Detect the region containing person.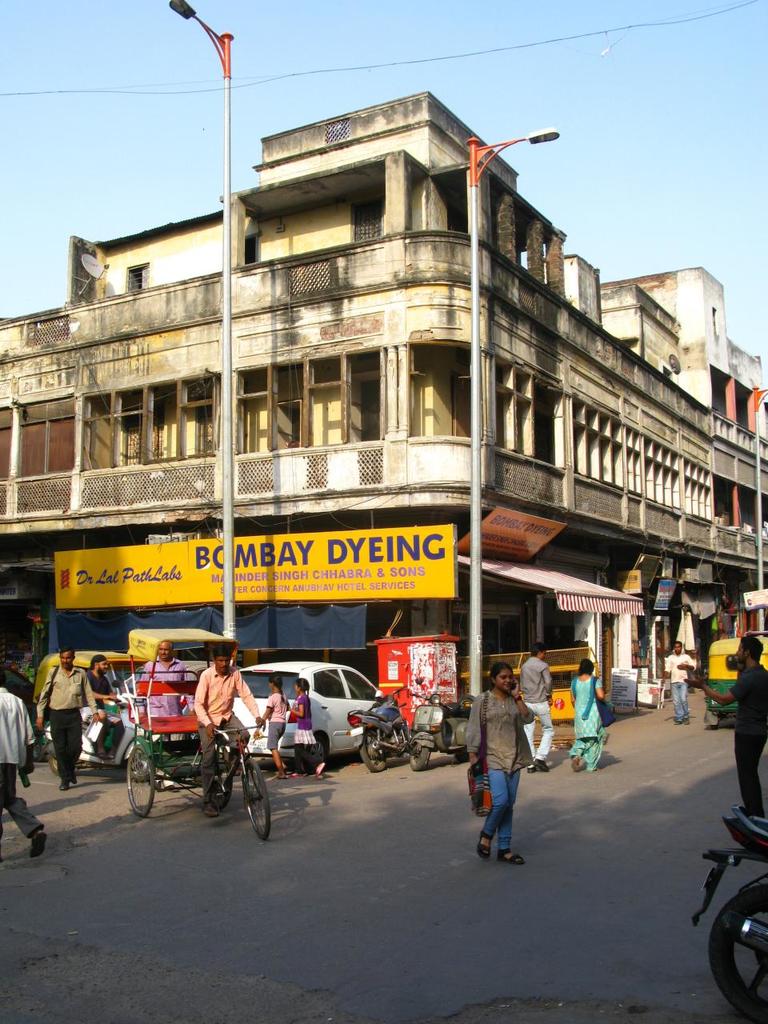
region(568, 659, 594, 768).
